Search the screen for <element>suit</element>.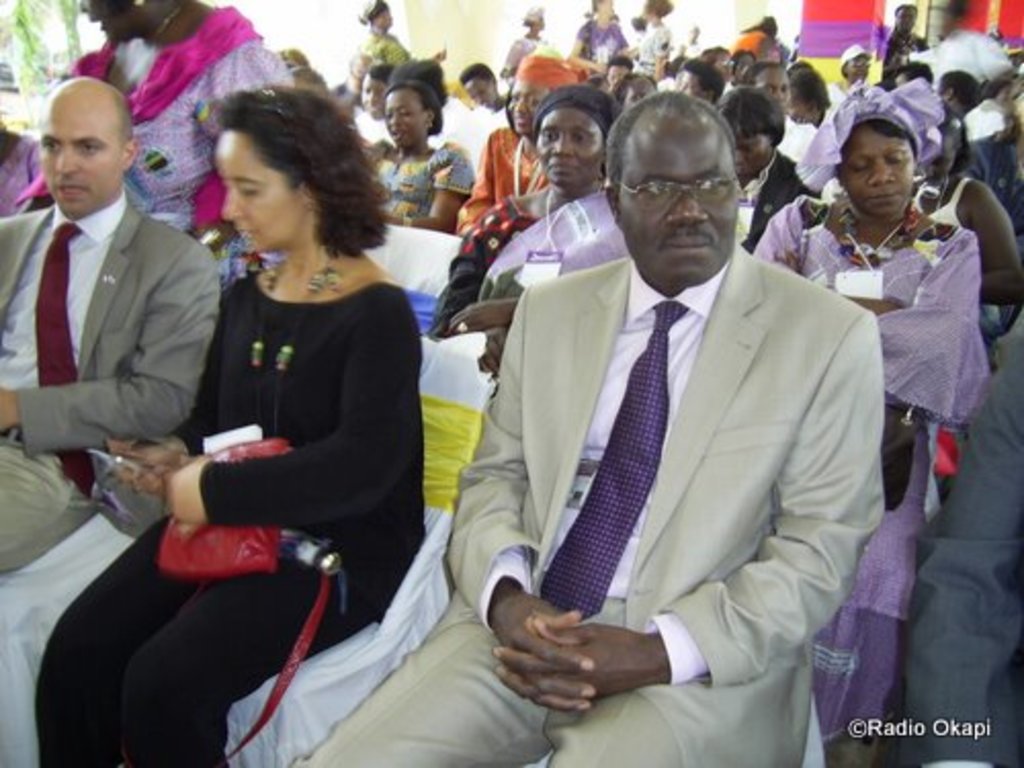
Found at 0 201 223 575.
